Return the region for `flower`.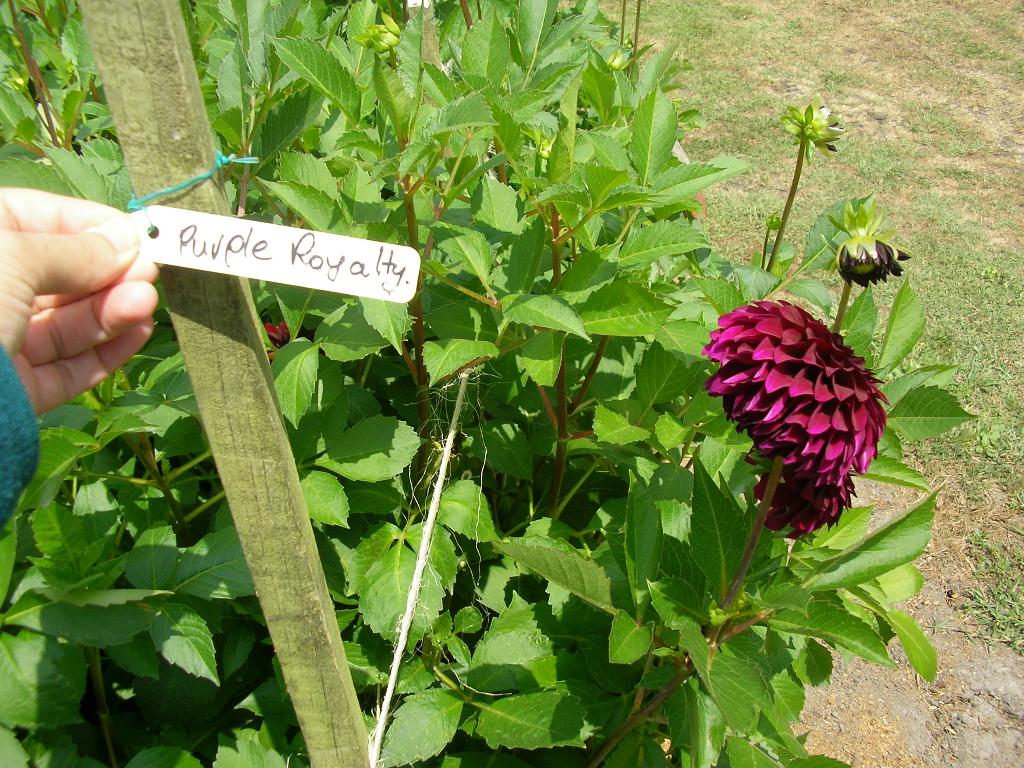
box=[749, 452, 850, 543].
